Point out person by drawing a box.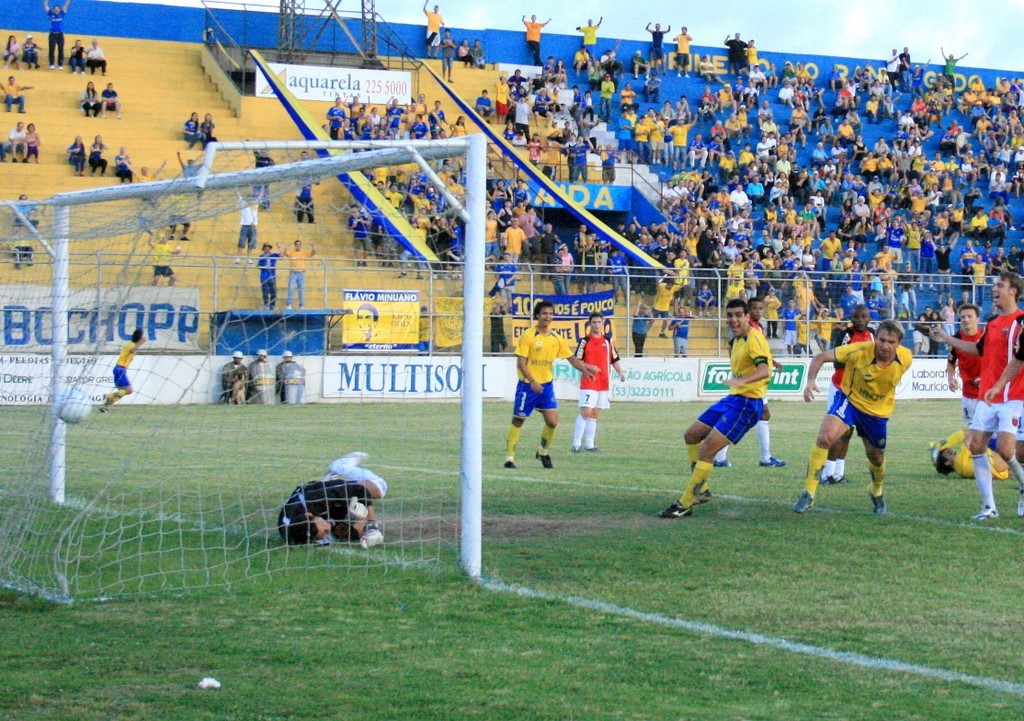
(13,116,46,161).
